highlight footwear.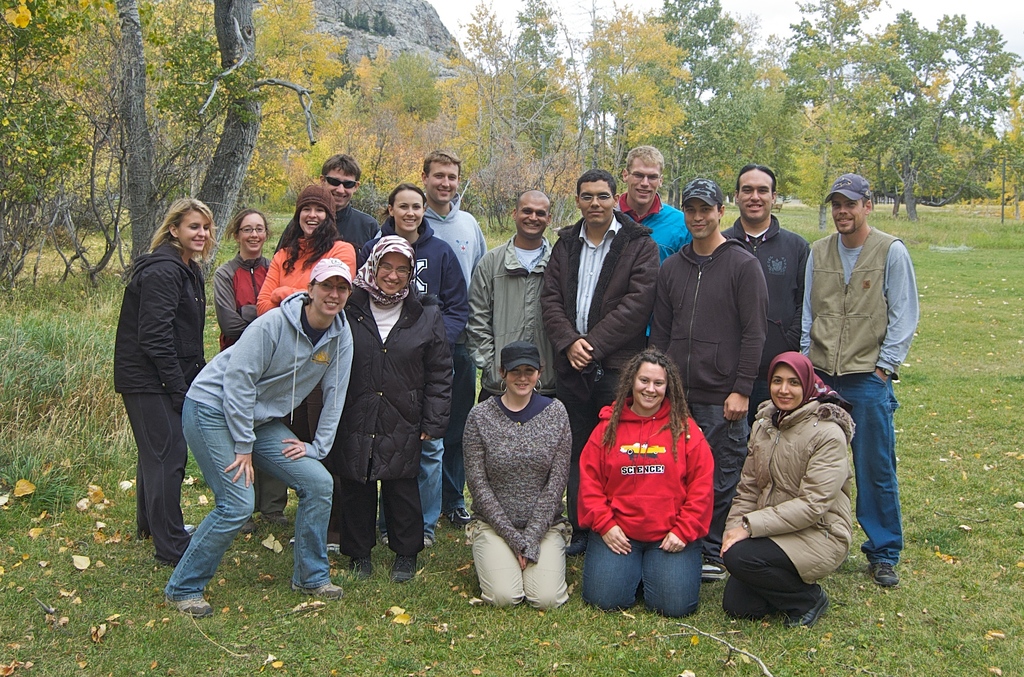
Highlighted region: left=165, top=598, right=216, bottom=615.
